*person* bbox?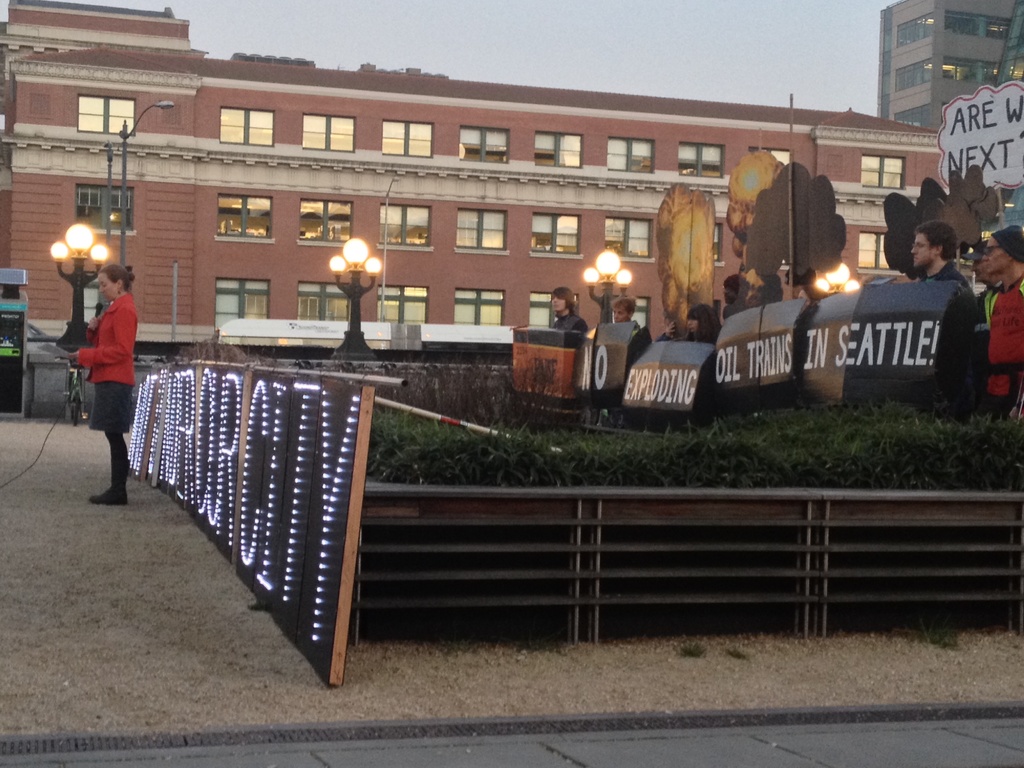
detection(979, 261, 999, 337)
